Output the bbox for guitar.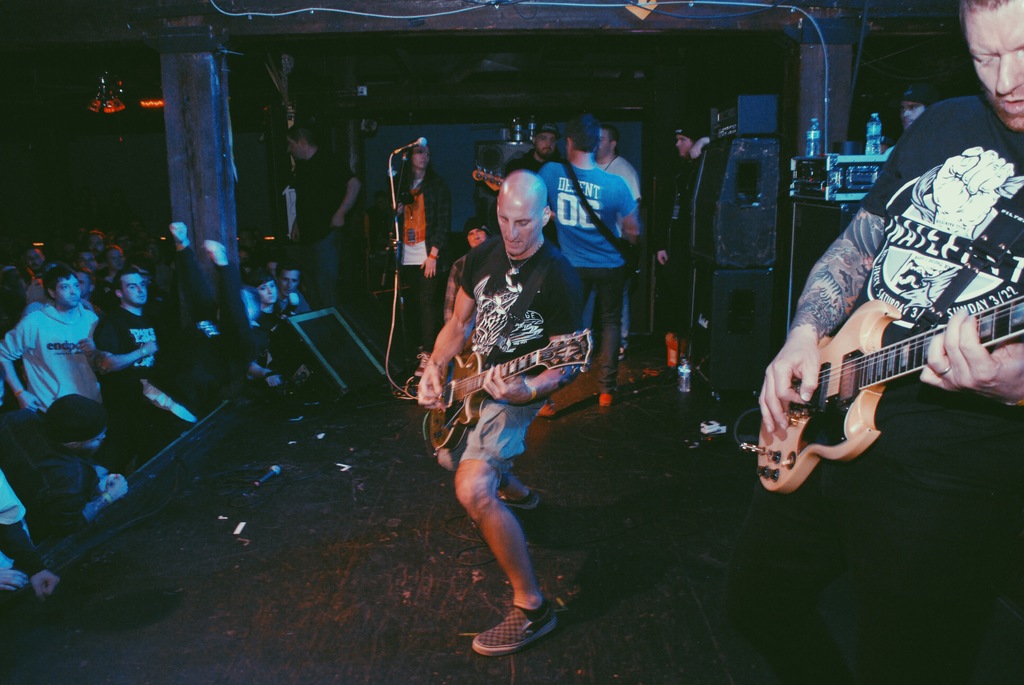
detection(416, 341, 593, 447).
